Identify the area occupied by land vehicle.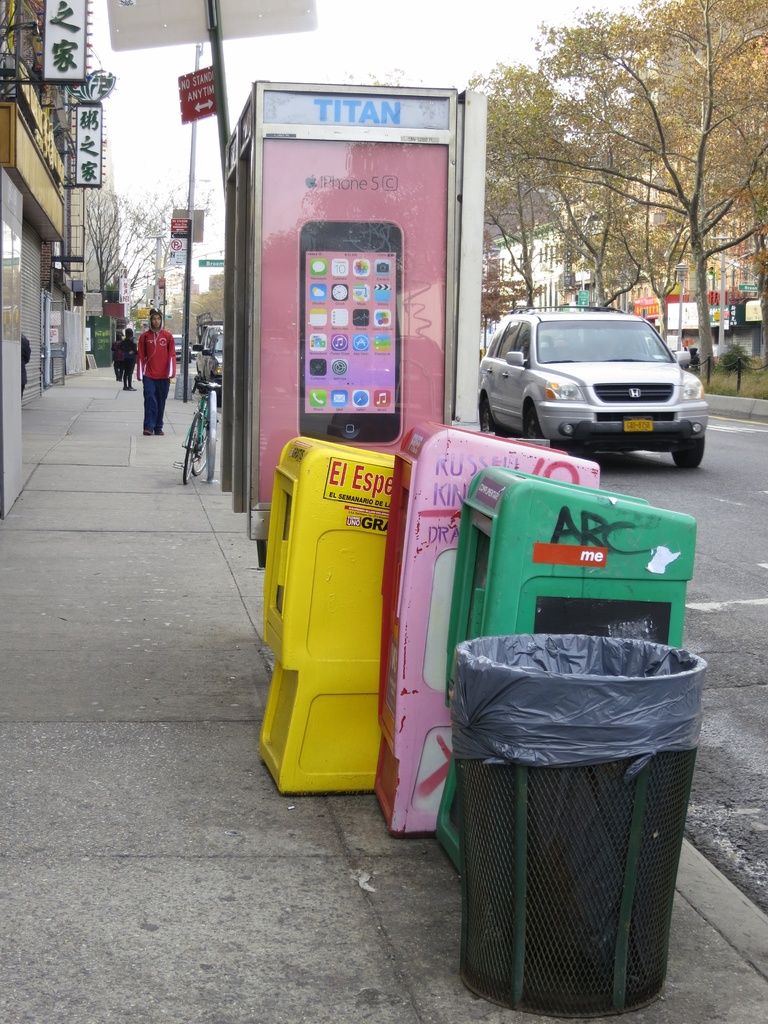
Area: pyautogui.locateOnScreen(205, 326, 222, 407).
